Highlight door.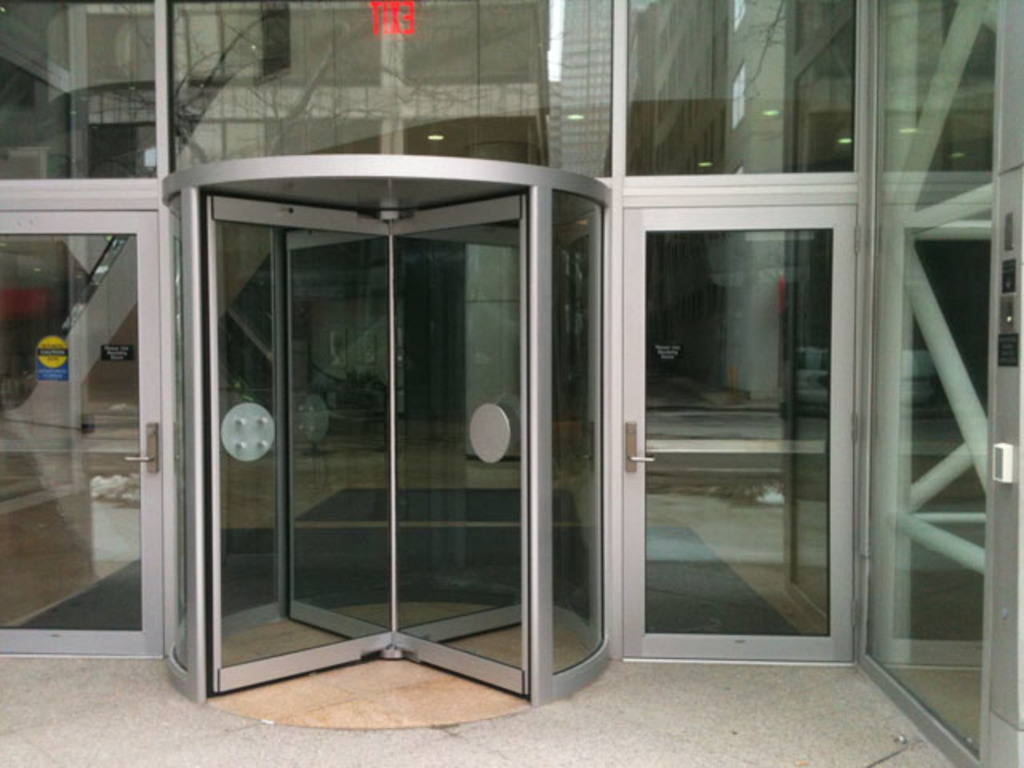
Highlighted region: crop(621, 205, 859, 662).
